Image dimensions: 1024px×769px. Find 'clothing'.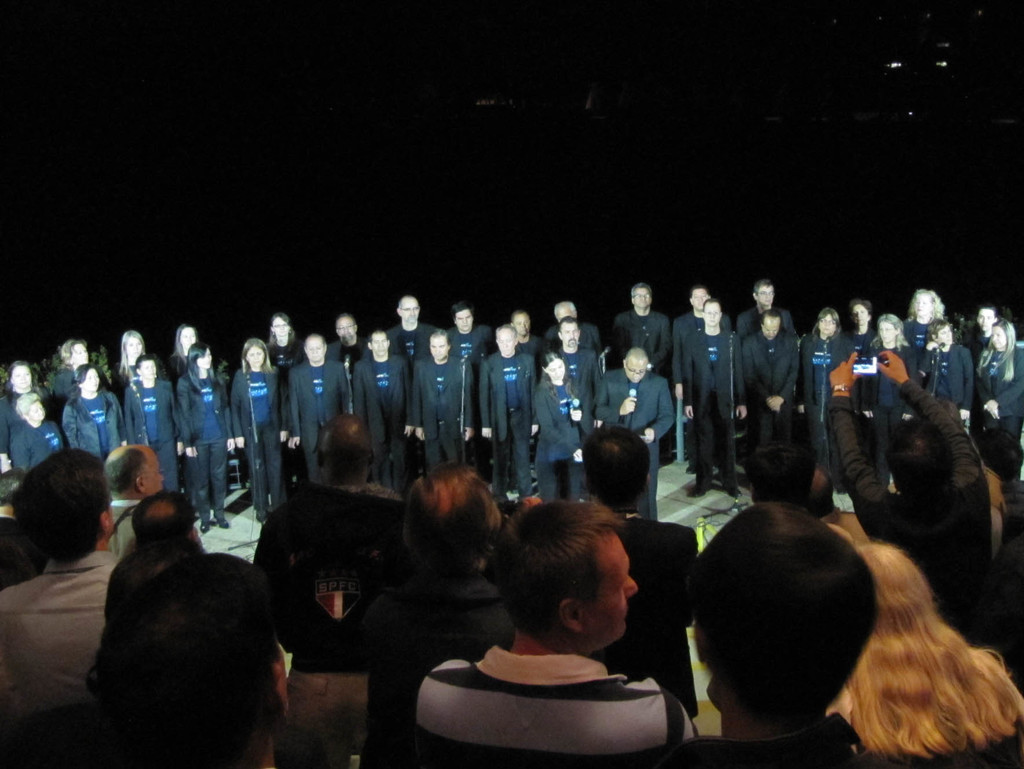
{"x1": 594, "y1": 513, "x2": 698, "y2": 713}.
